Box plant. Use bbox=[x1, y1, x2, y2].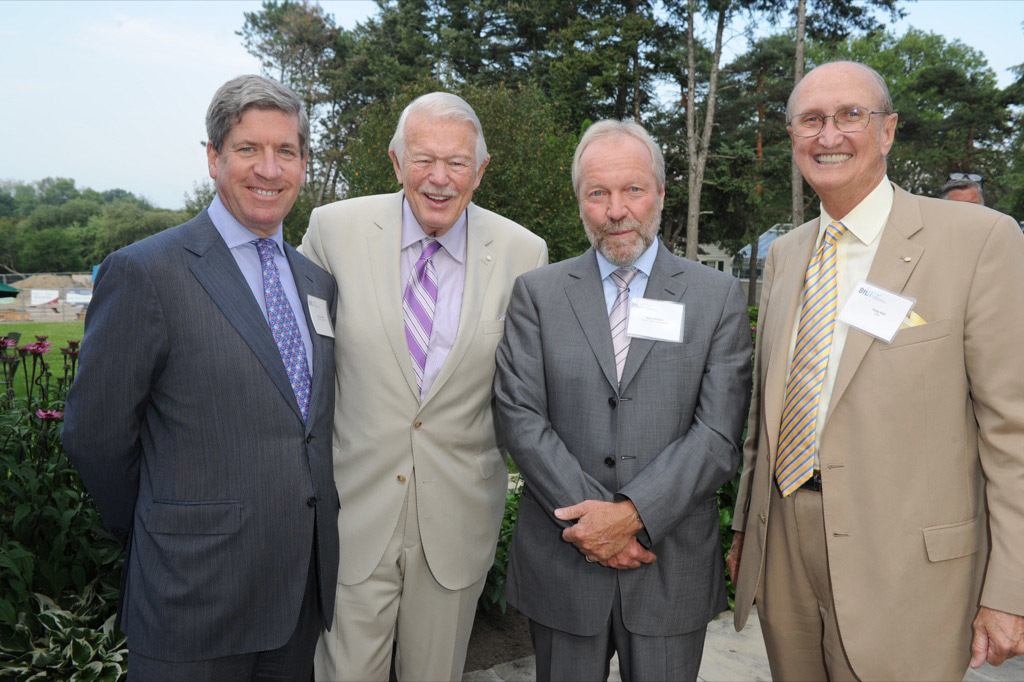
bbox=[718, 461, 748, 621].
